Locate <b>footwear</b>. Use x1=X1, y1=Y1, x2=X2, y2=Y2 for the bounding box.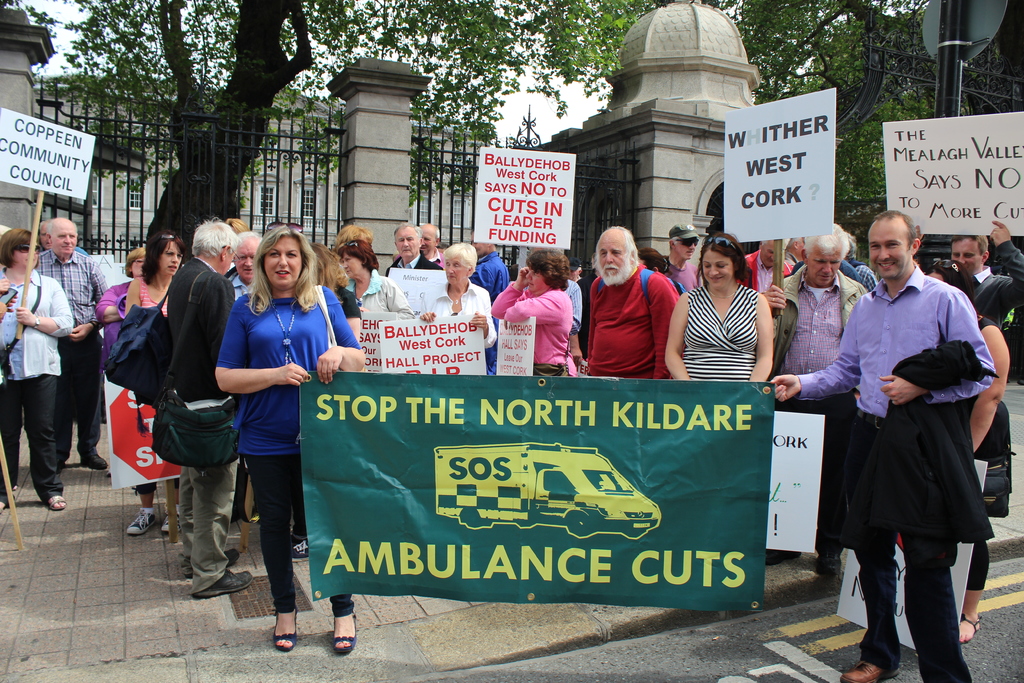
x1=840, y1=658, x2=900, y2=682.
